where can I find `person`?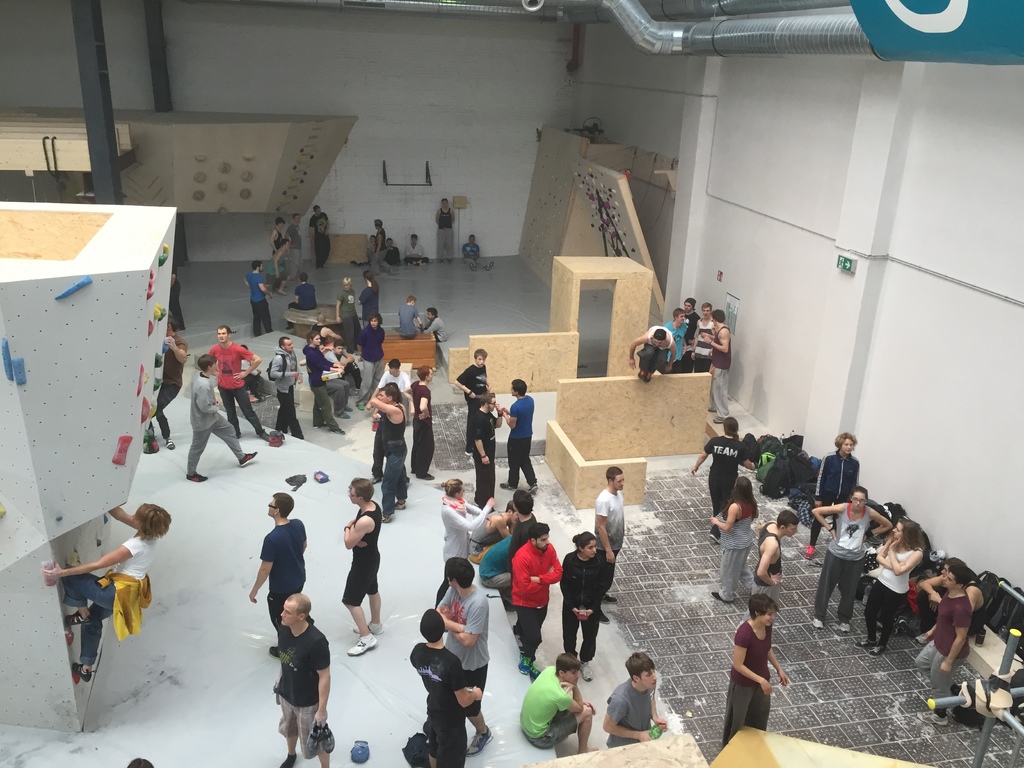
You can find it at x1=711, y1=477, x2=760, y2=602.
